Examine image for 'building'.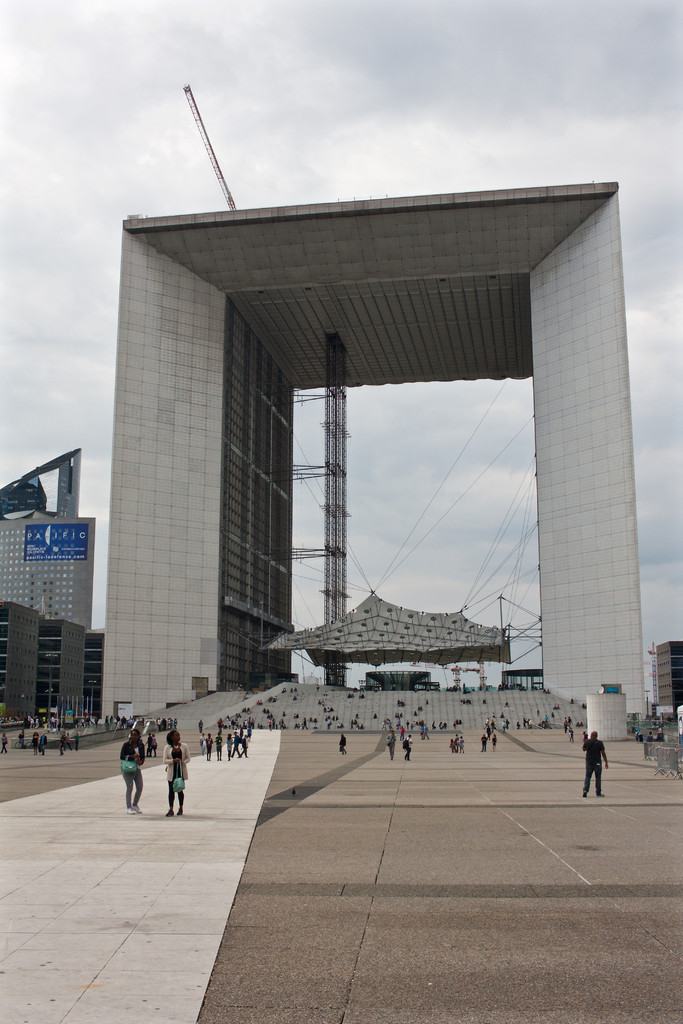
Examination result: 650,638,682,718.
